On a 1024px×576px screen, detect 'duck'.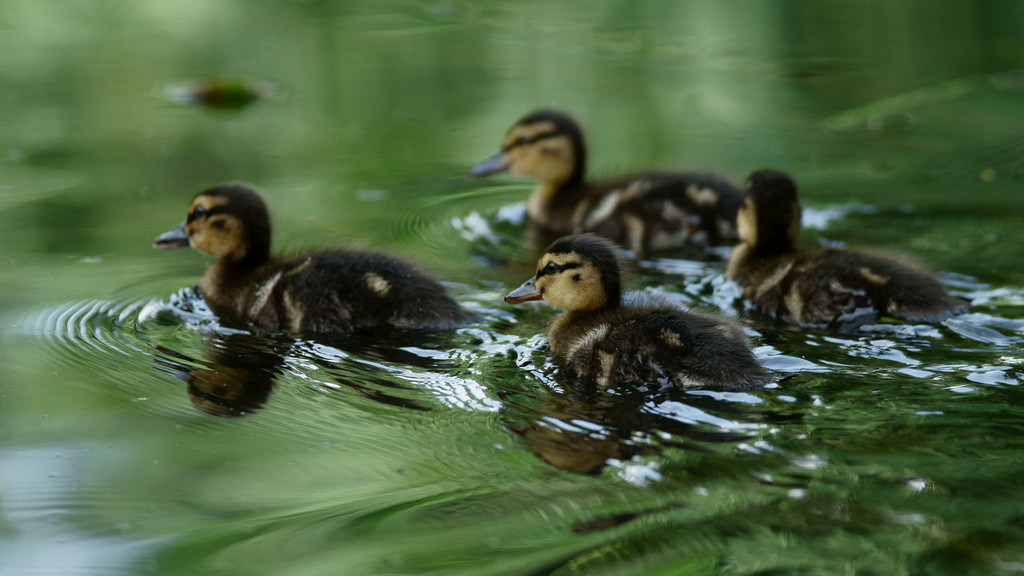
733/167/958/361.
